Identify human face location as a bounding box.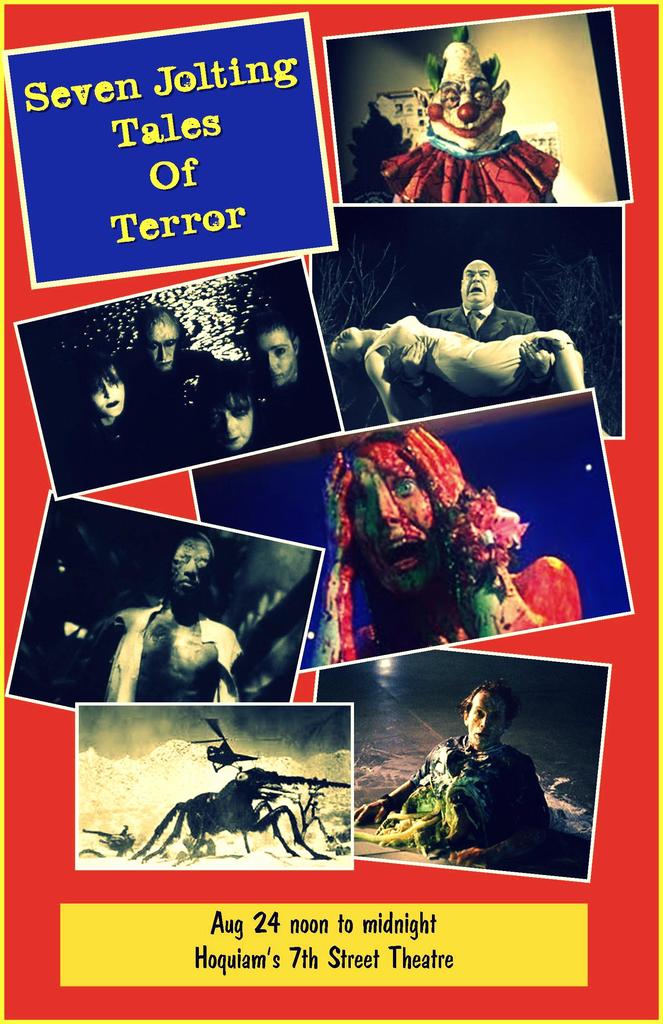
l=348, t=449, r=456, b=584.
